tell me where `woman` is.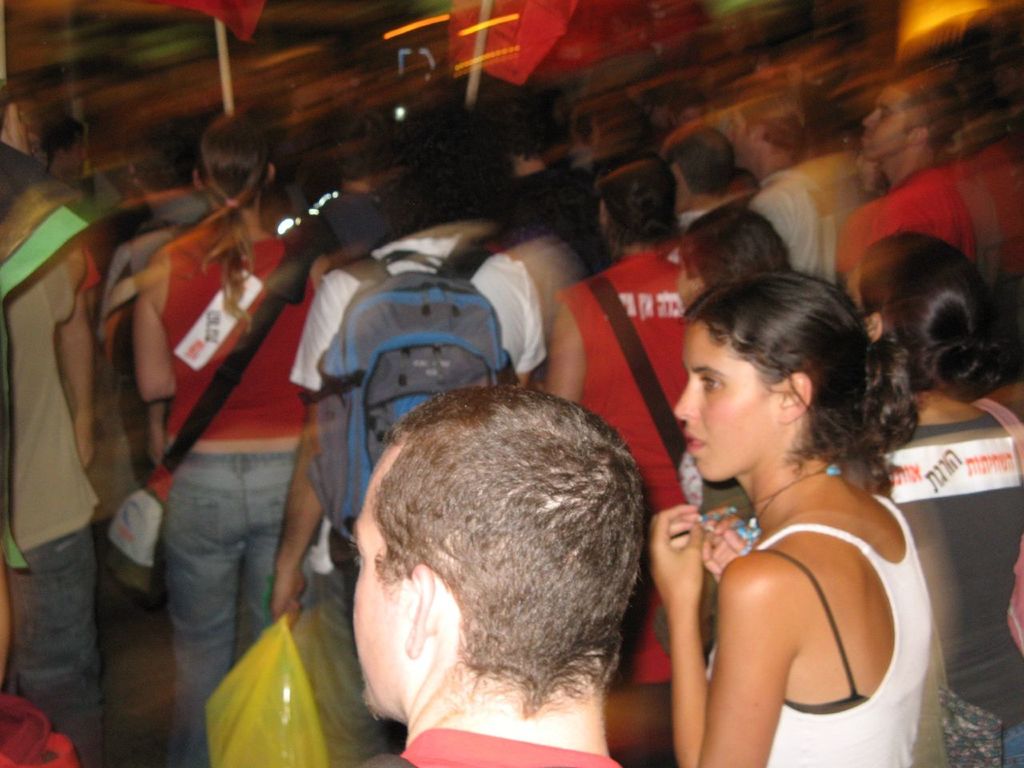
`woman` is at BBox(554, 150, 682, 507).
